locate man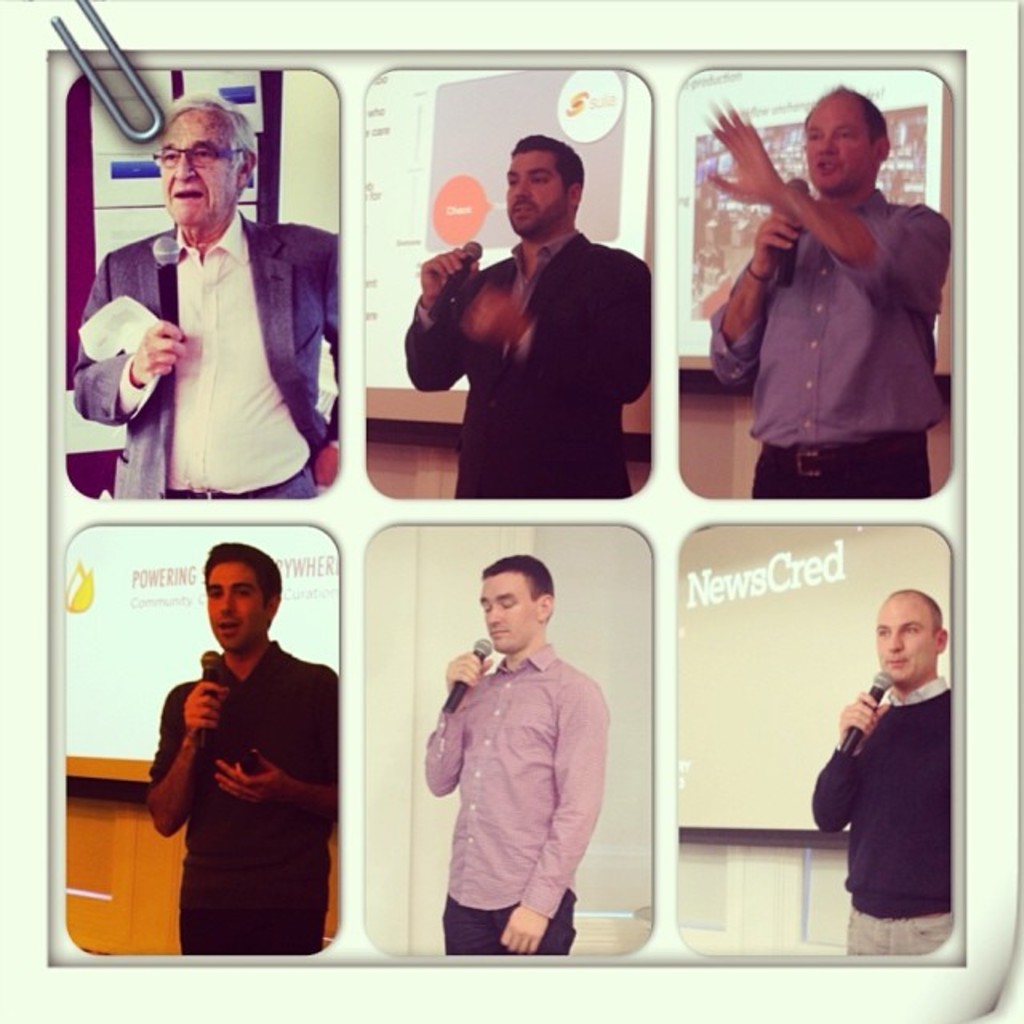
(424, 555, 602, 955)
